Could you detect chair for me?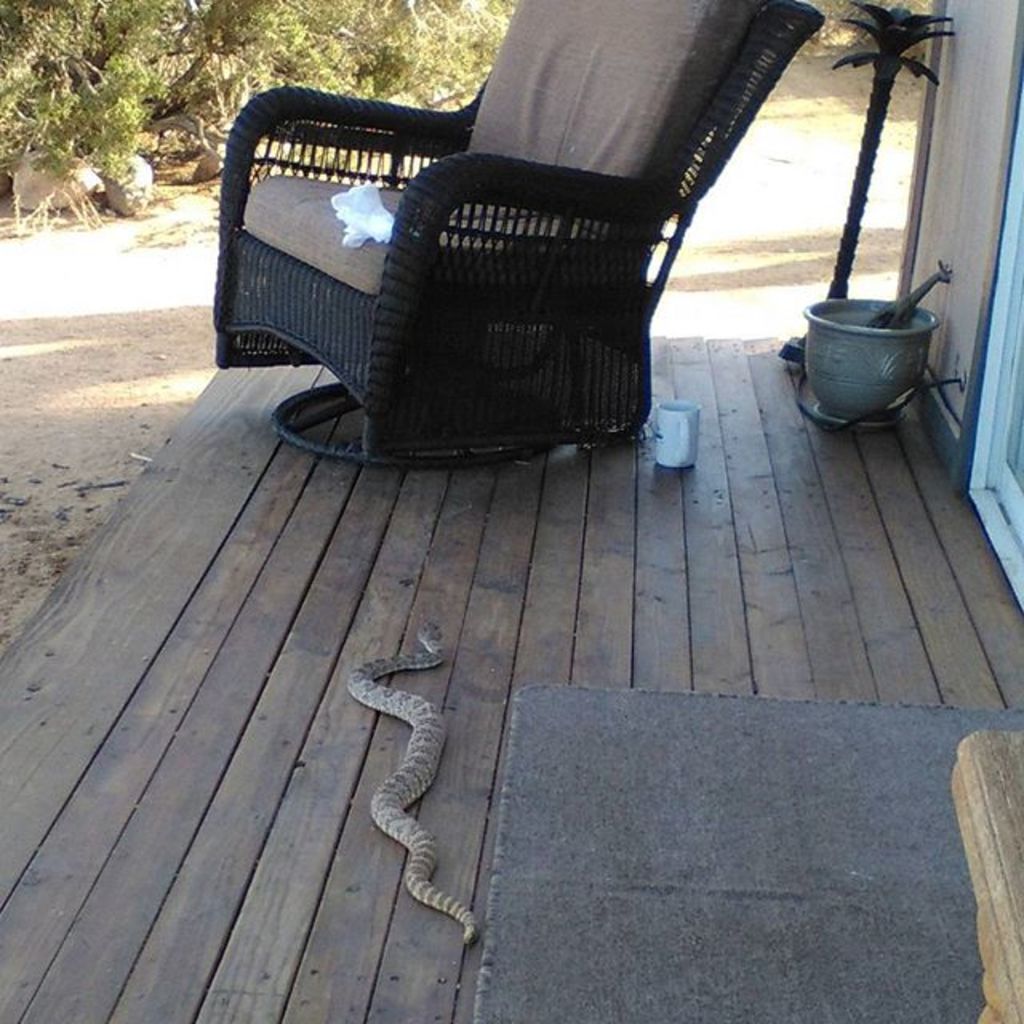
Detection result: 203/77/891/464.
